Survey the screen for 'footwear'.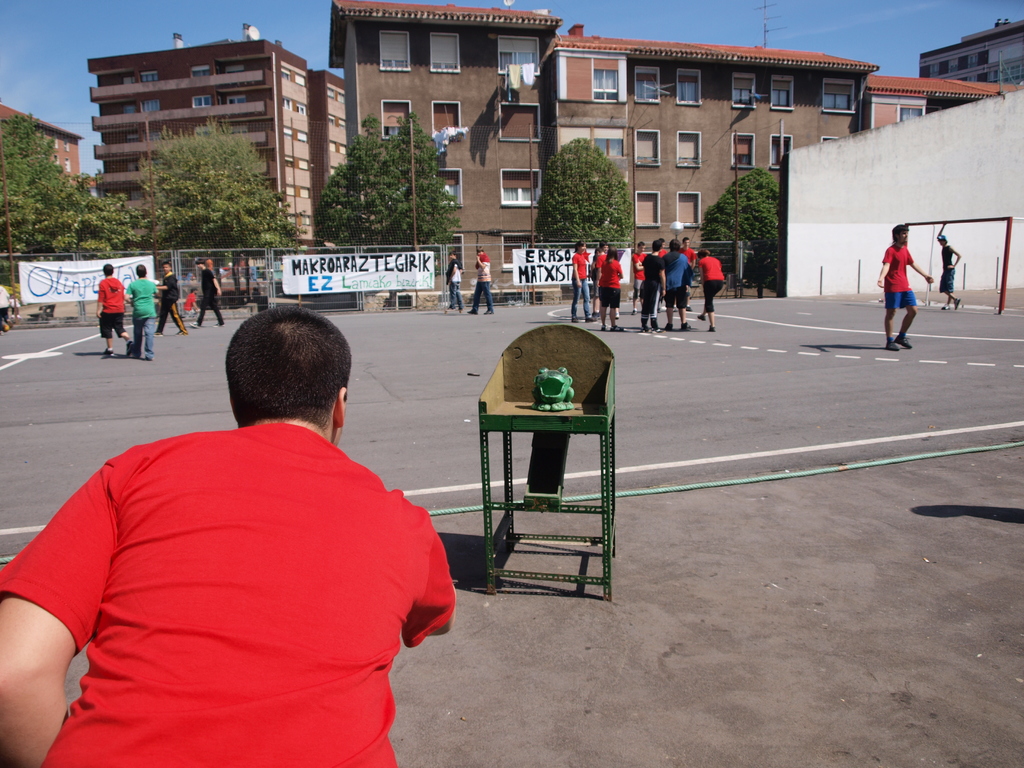
Survey found: pyautogui.locateOnScreen(705, 324, 718, 332).
